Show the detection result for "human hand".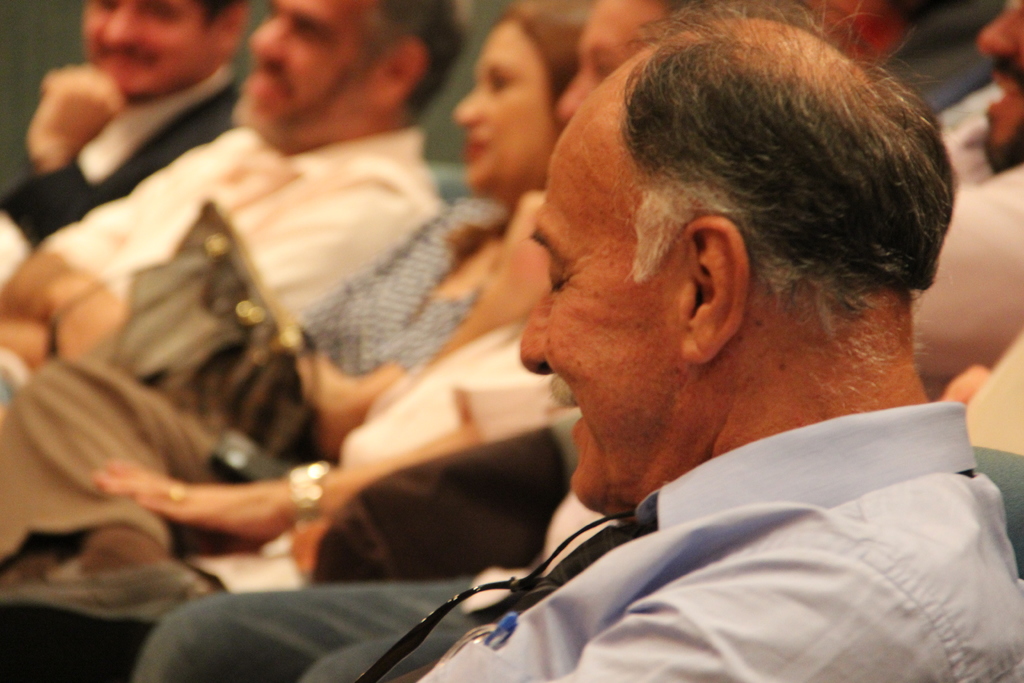
<bbox>941, 365, 989, 404</bbox>.
